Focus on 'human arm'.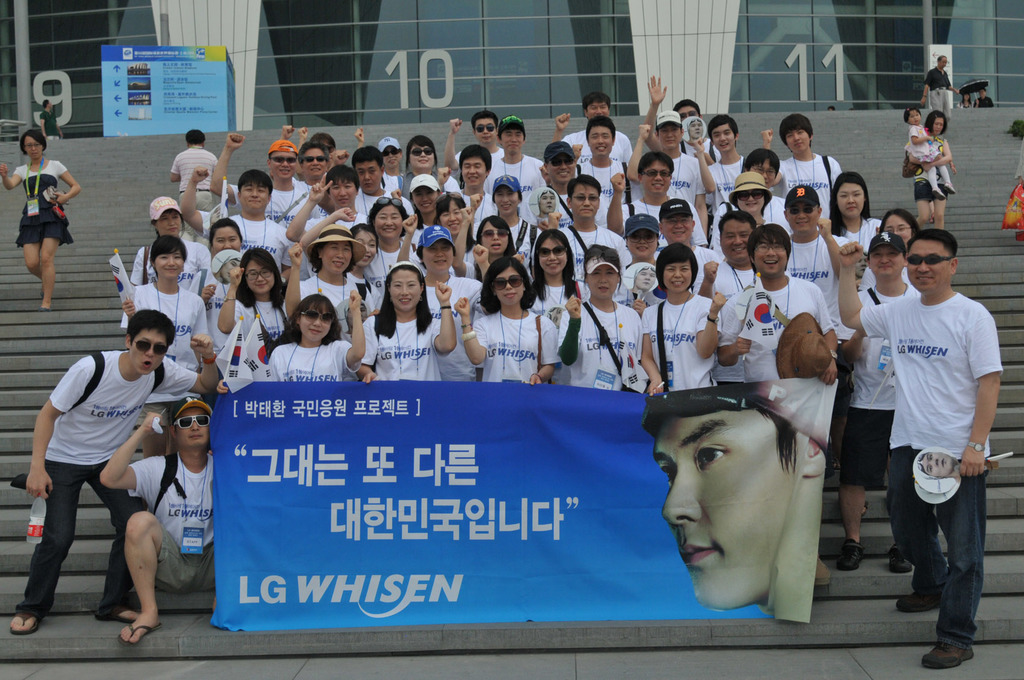
Focused at 515/251/526/265.
